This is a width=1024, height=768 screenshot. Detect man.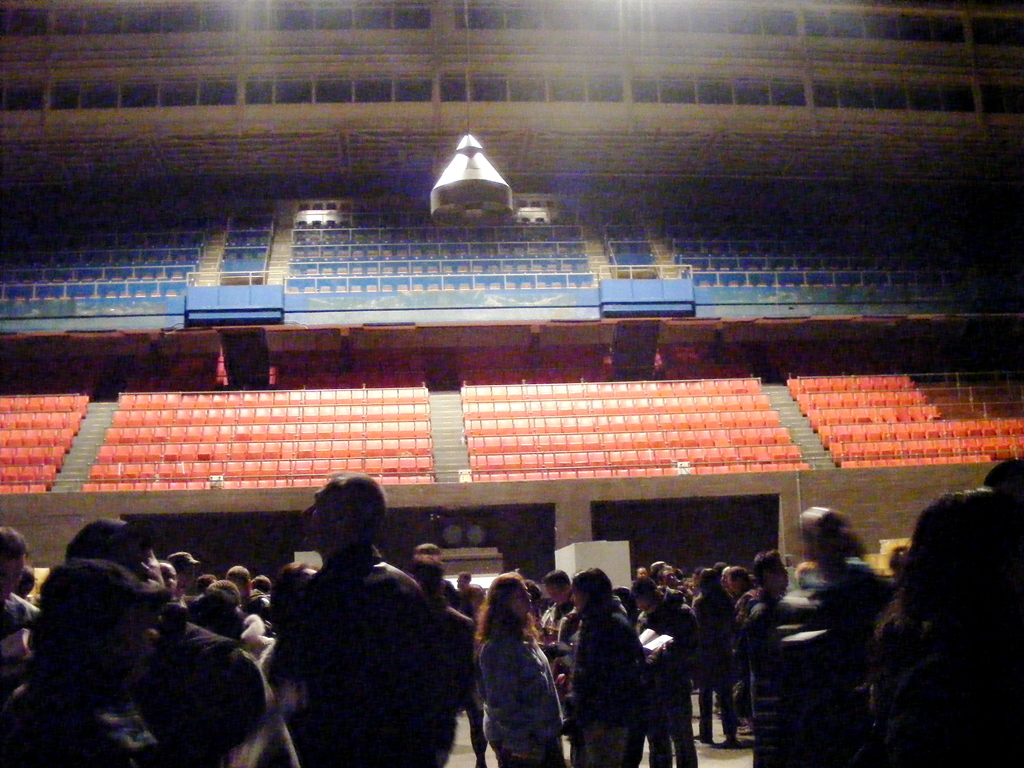
{"left": 250, "top": 480, "right": 464, "bottom": 767}.
